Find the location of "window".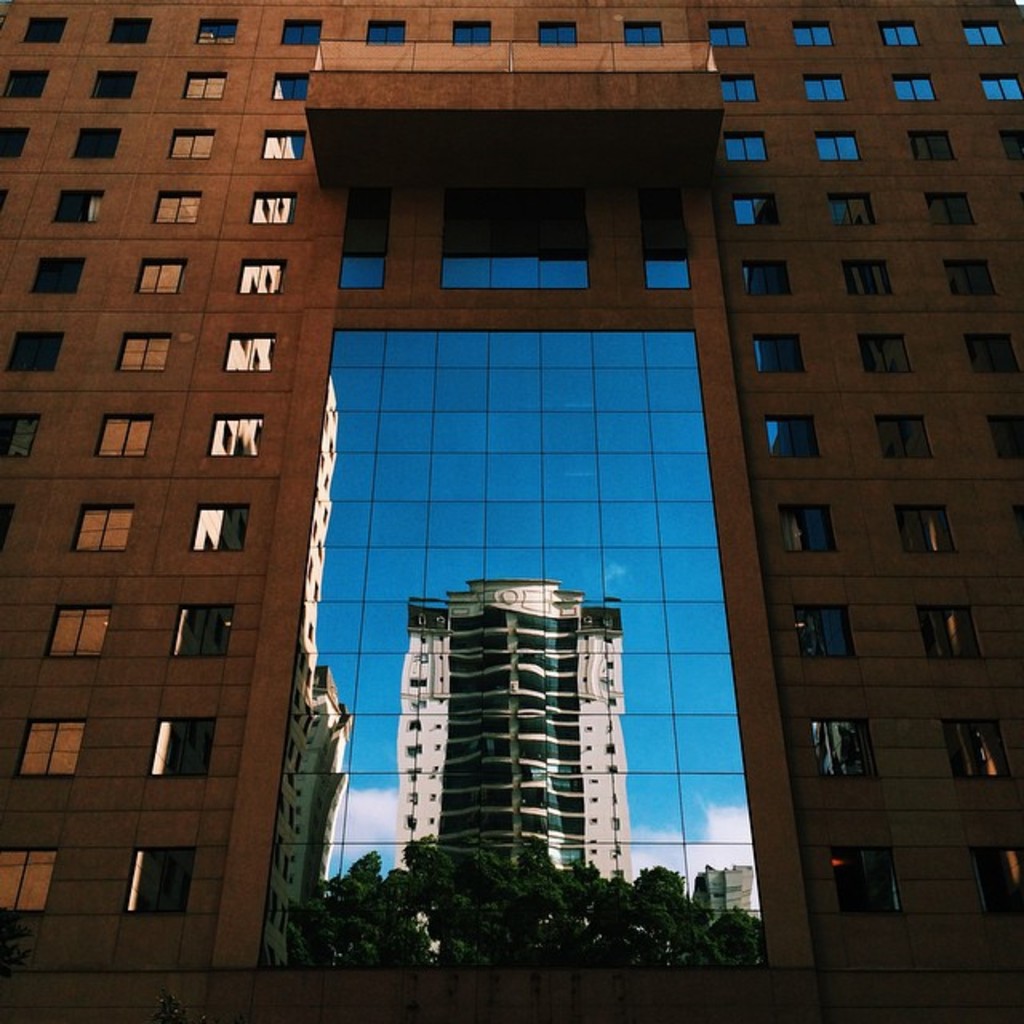
Location: (x1=779, y1=501, x2=838, y2=555).
